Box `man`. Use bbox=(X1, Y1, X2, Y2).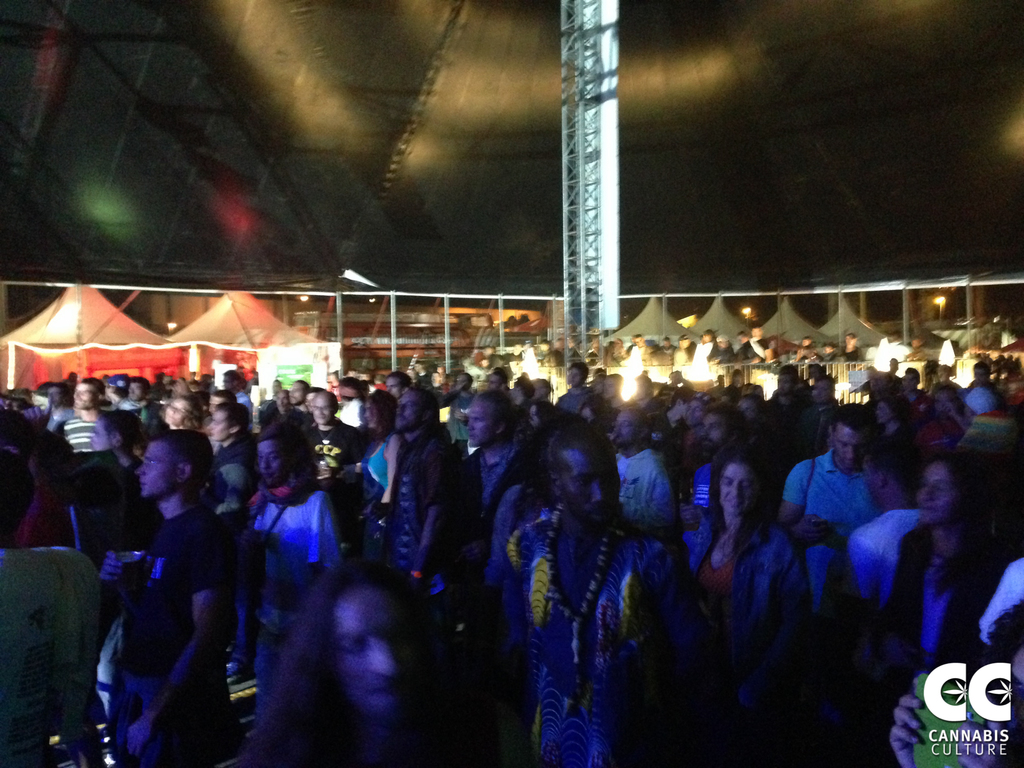
bbox=(957, 360, 1006, 415).
